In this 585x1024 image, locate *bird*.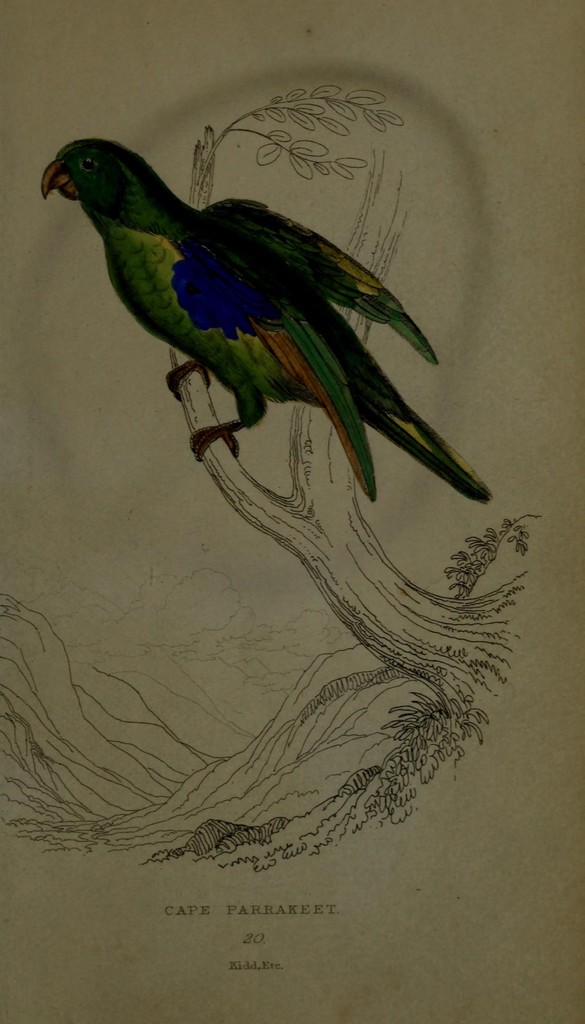
Bounding box: [80, 142, 433, 503].
